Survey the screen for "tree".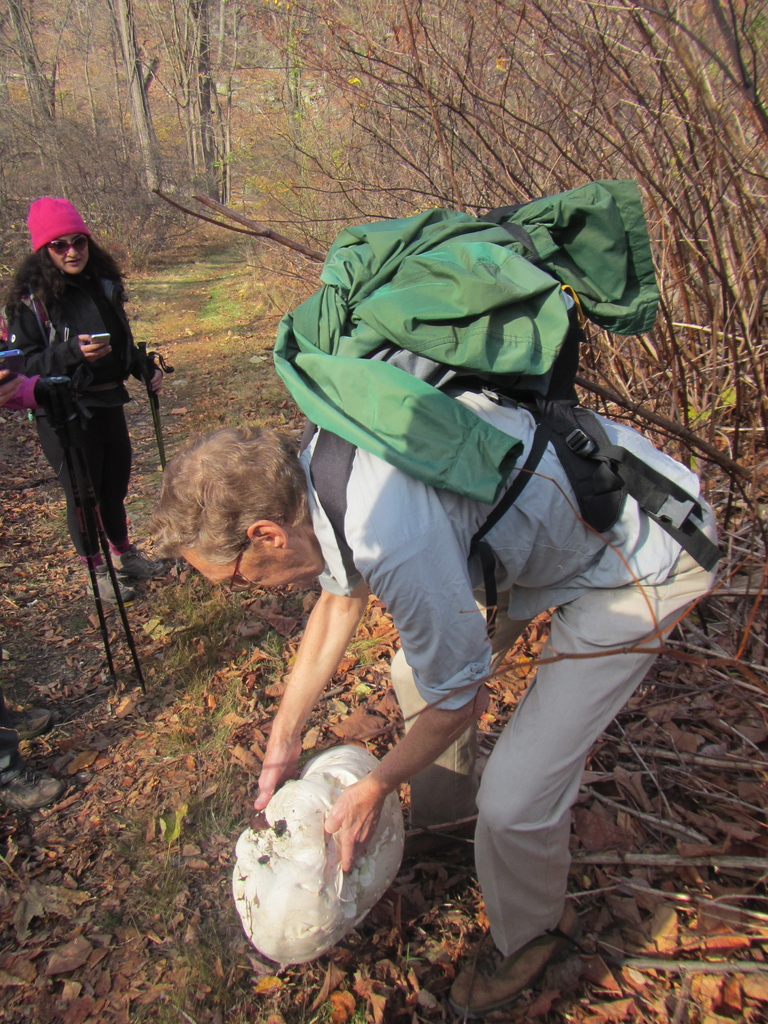
Survey found: [x1=0, y1=0, x2=65, y2=147].
